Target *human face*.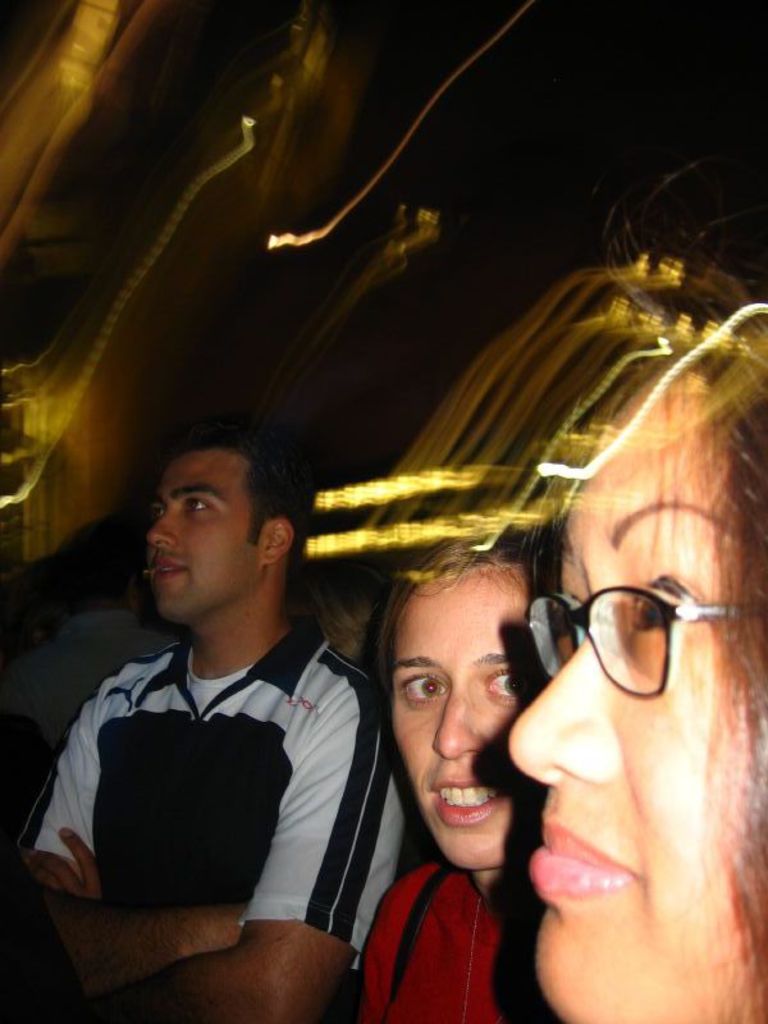
Target region: left=390, top=571, right=547, bottom=872.
